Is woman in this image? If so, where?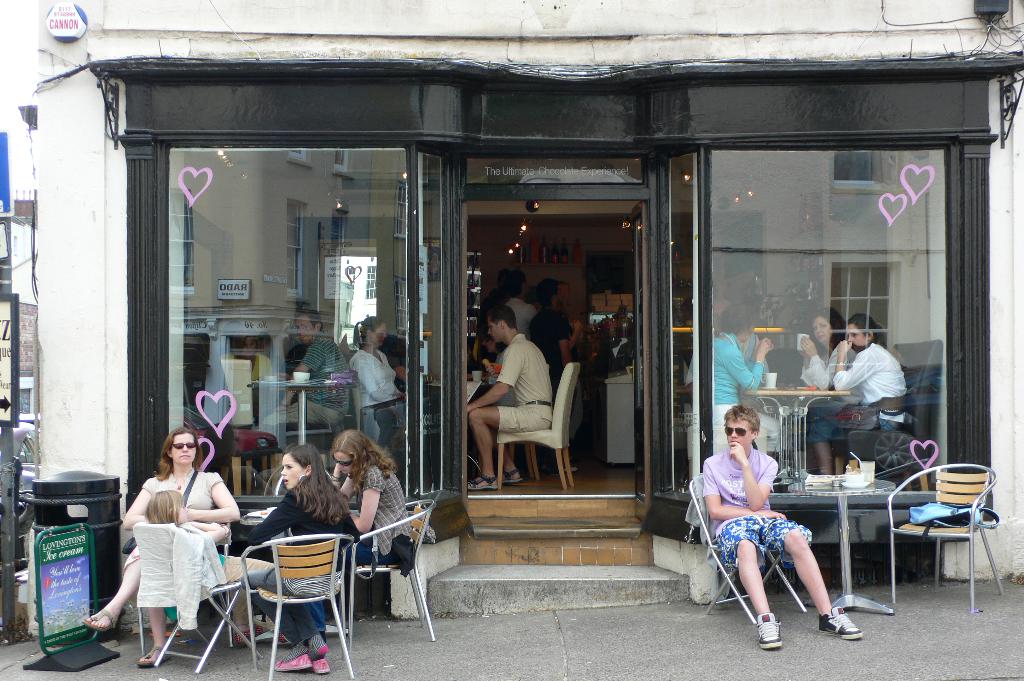
Yes, at (827, 312, 916, 479).
